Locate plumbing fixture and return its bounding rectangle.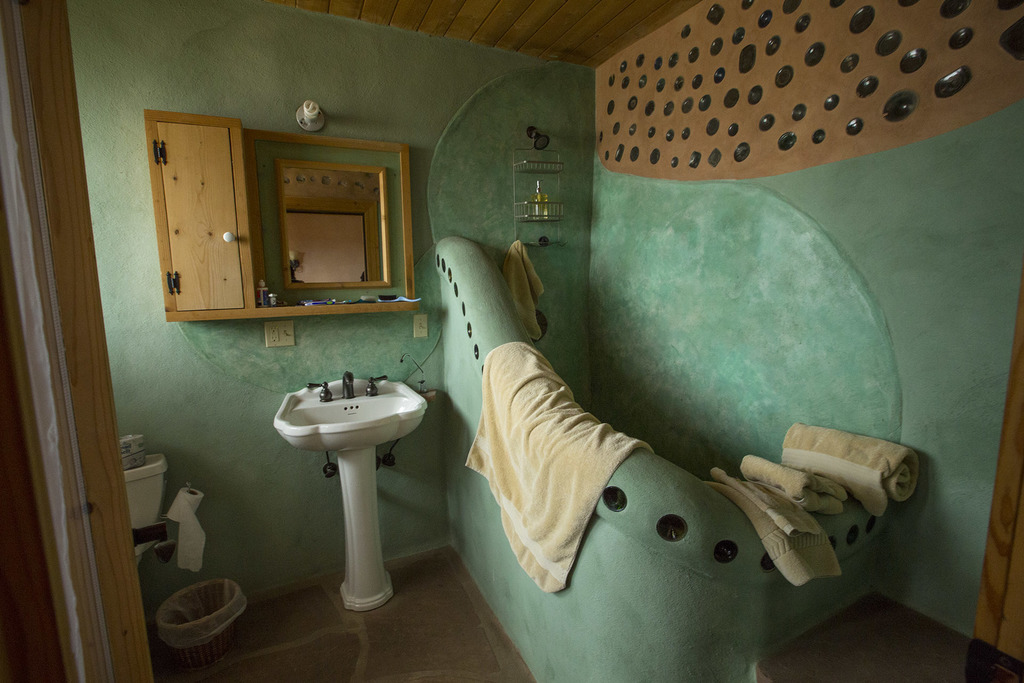
(300,368,388,400).
